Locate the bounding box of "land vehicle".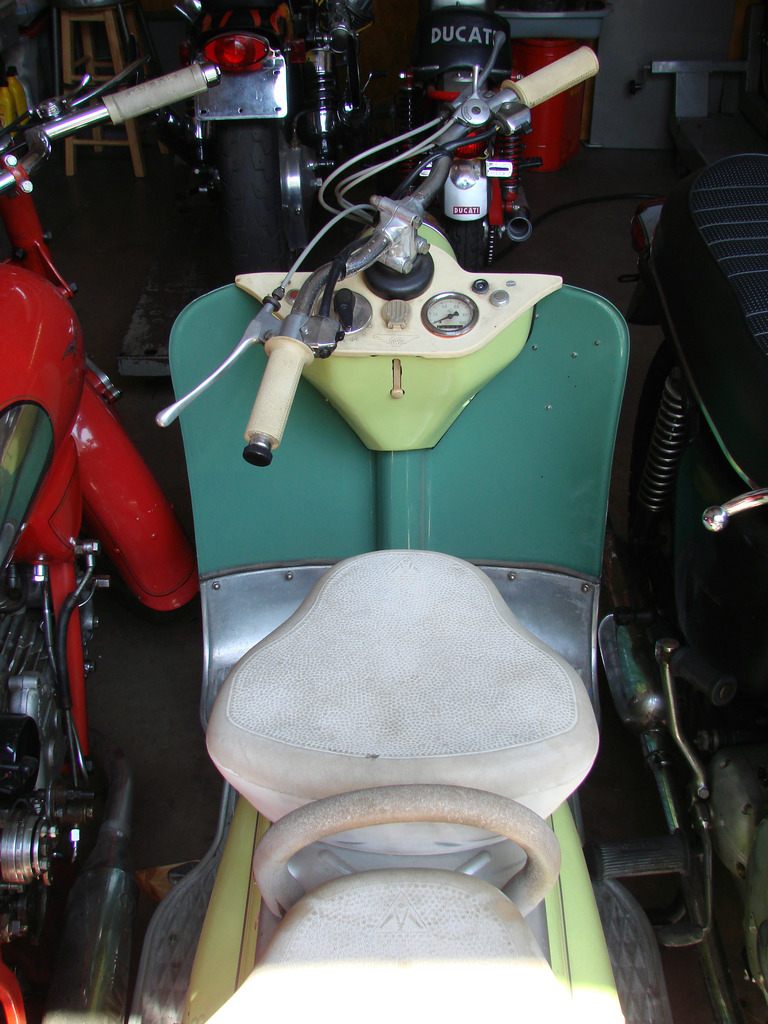
Bounding box: x1=596, y1=149, x2=767, y2=1023.
